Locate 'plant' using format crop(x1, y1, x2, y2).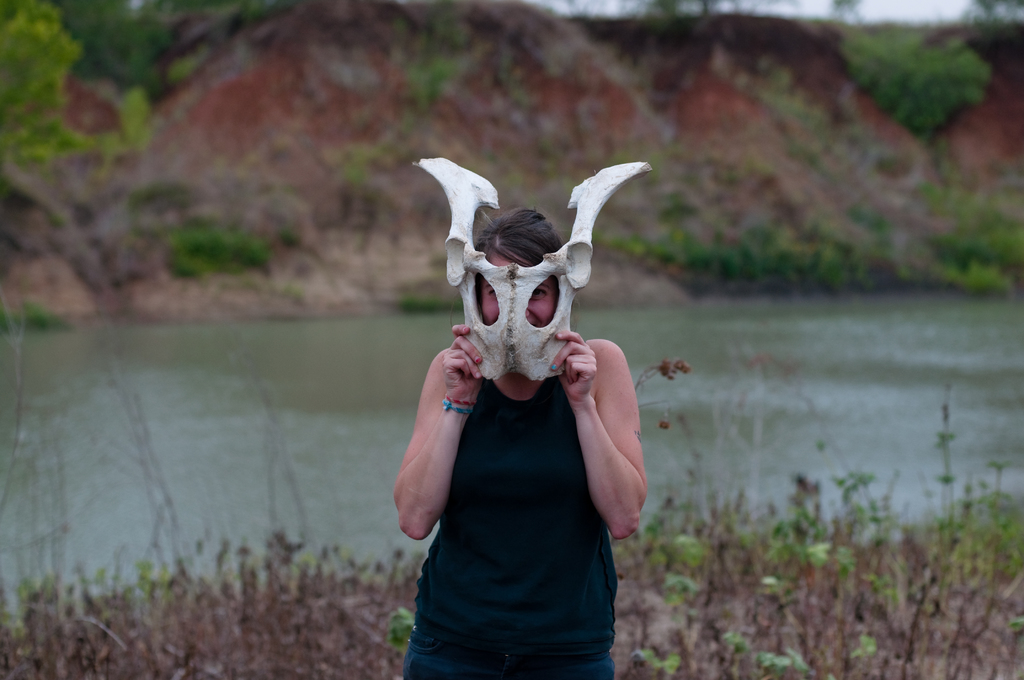
crop(495, 47, 532, 108).
